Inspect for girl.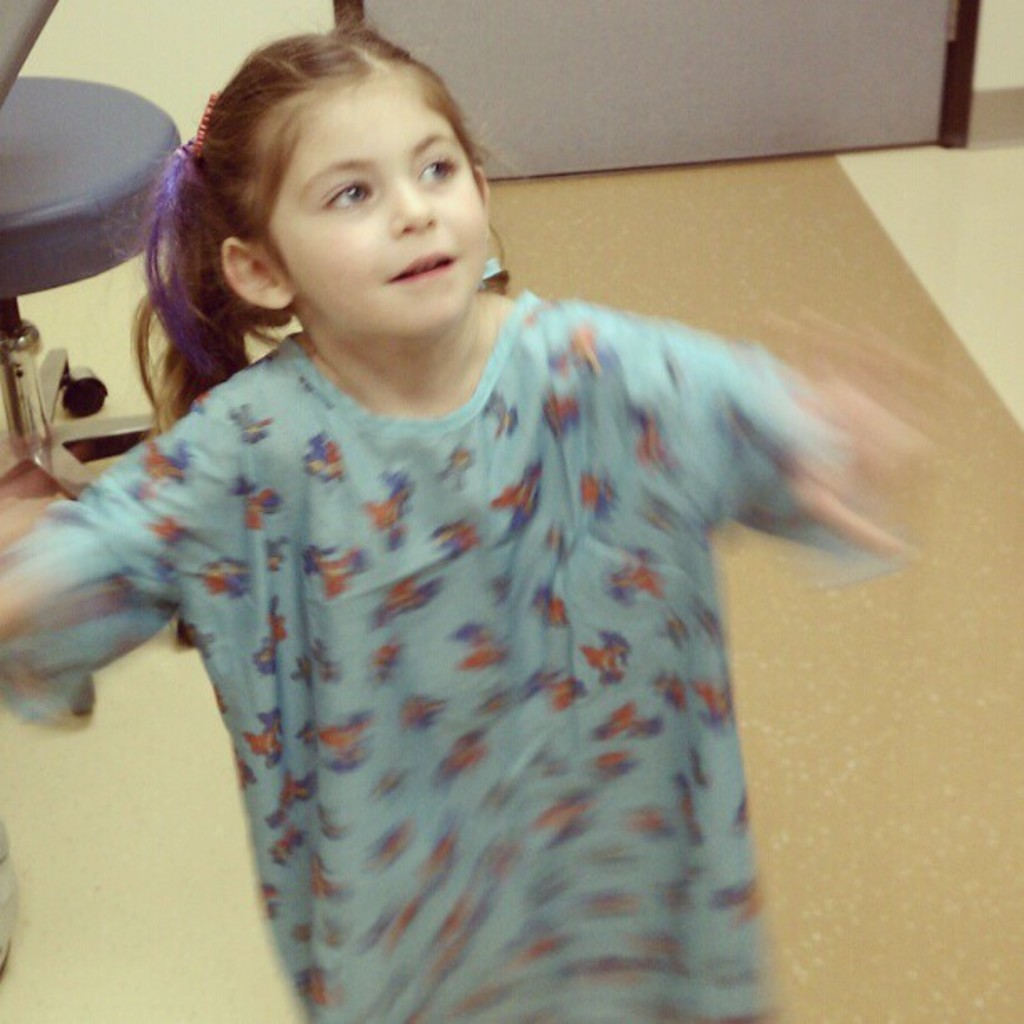
Inspection: 0 10 900 1022.
